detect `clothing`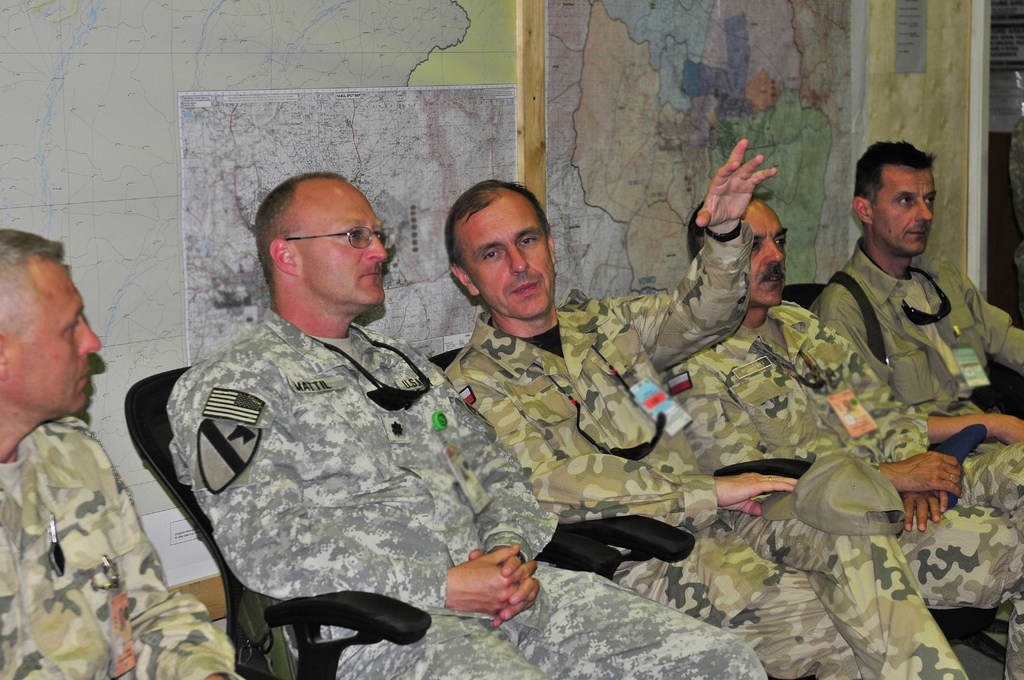
(445, 219, 968, 679)
